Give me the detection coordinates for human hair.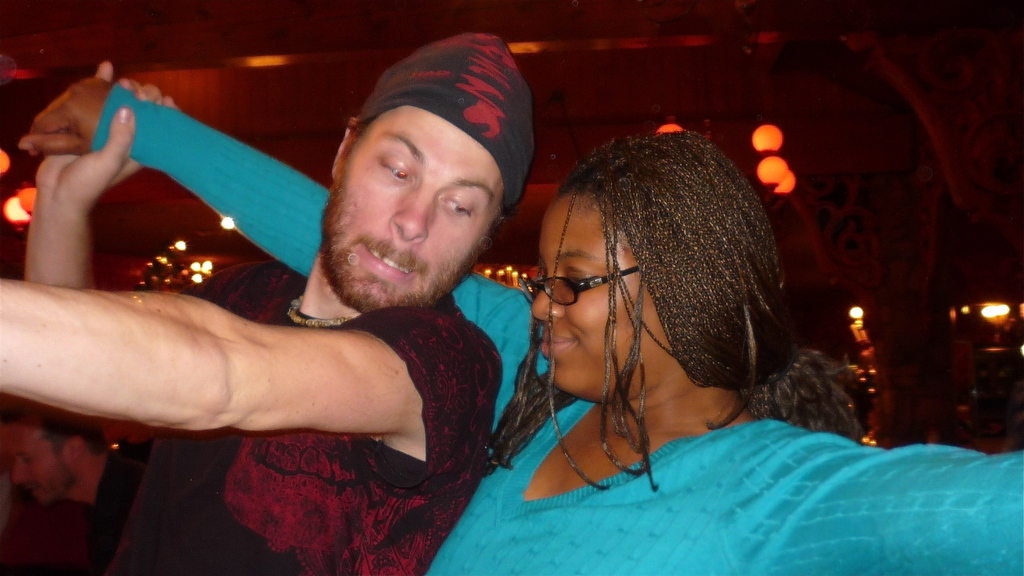
pyautogui.locateOnScreen(471, 125, 863, 492).
